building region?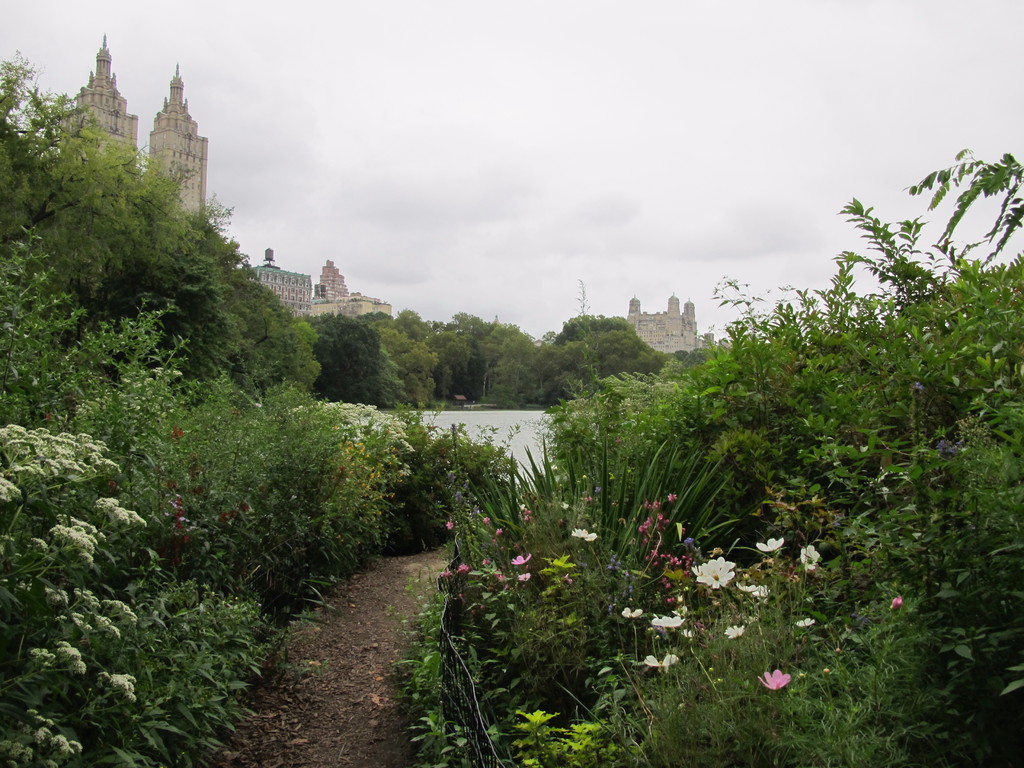
x1=58 y1=33 x2=137 y2=170
